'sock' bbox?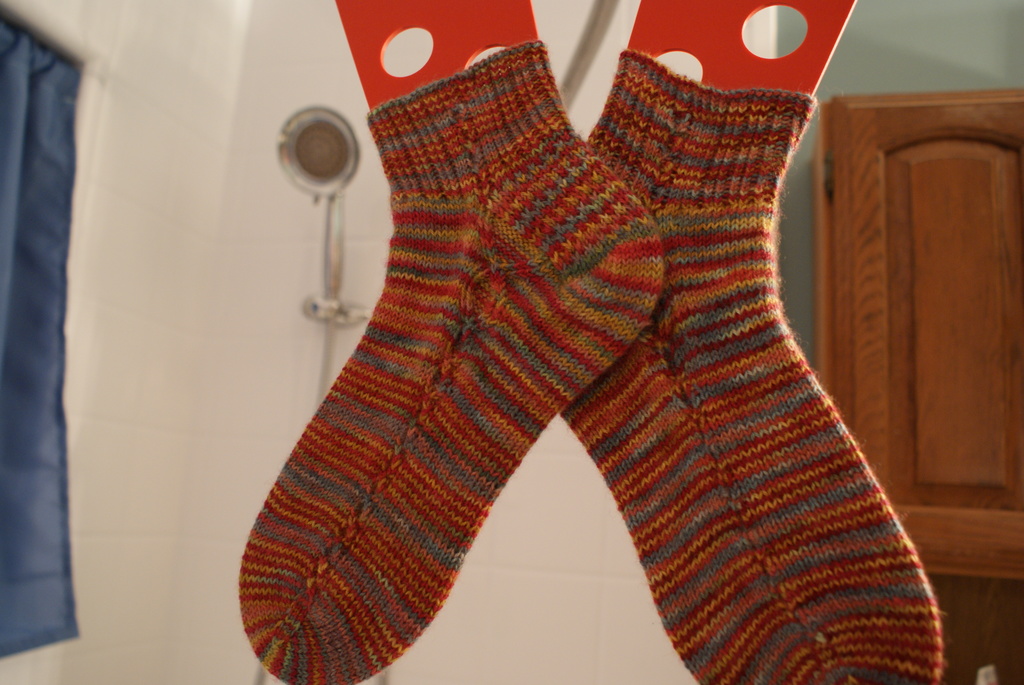
bbox=[235, 39, 665, 684]
